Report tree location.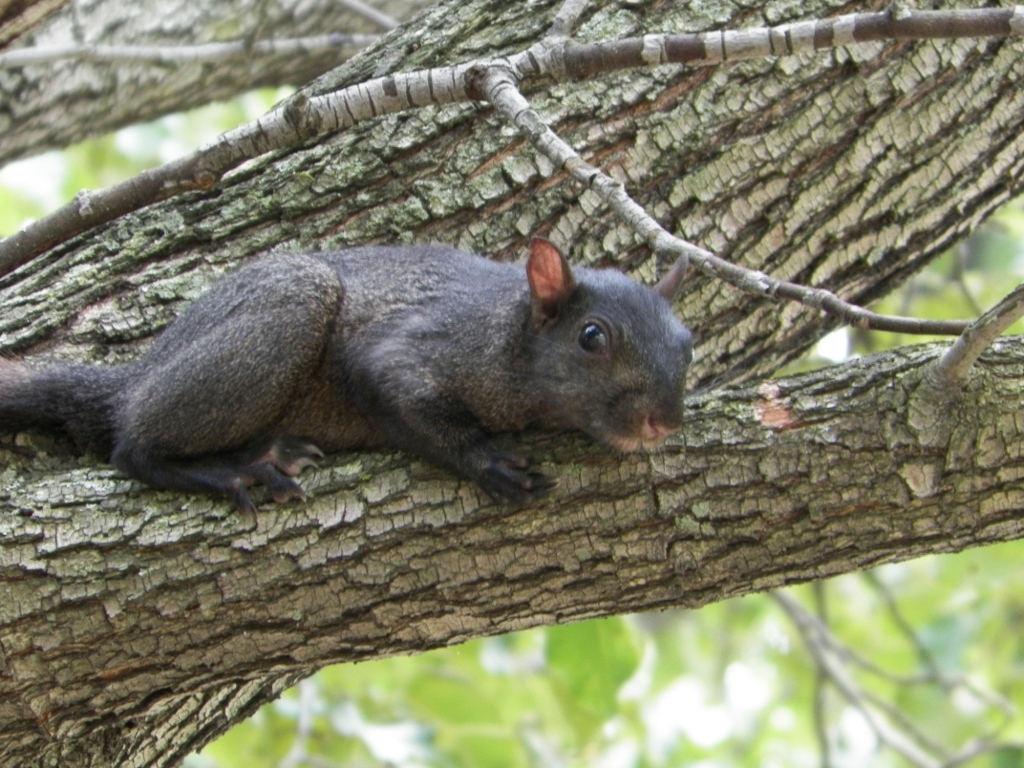
Report: [x1=0, y1=0, x2=1023, y2=767].
